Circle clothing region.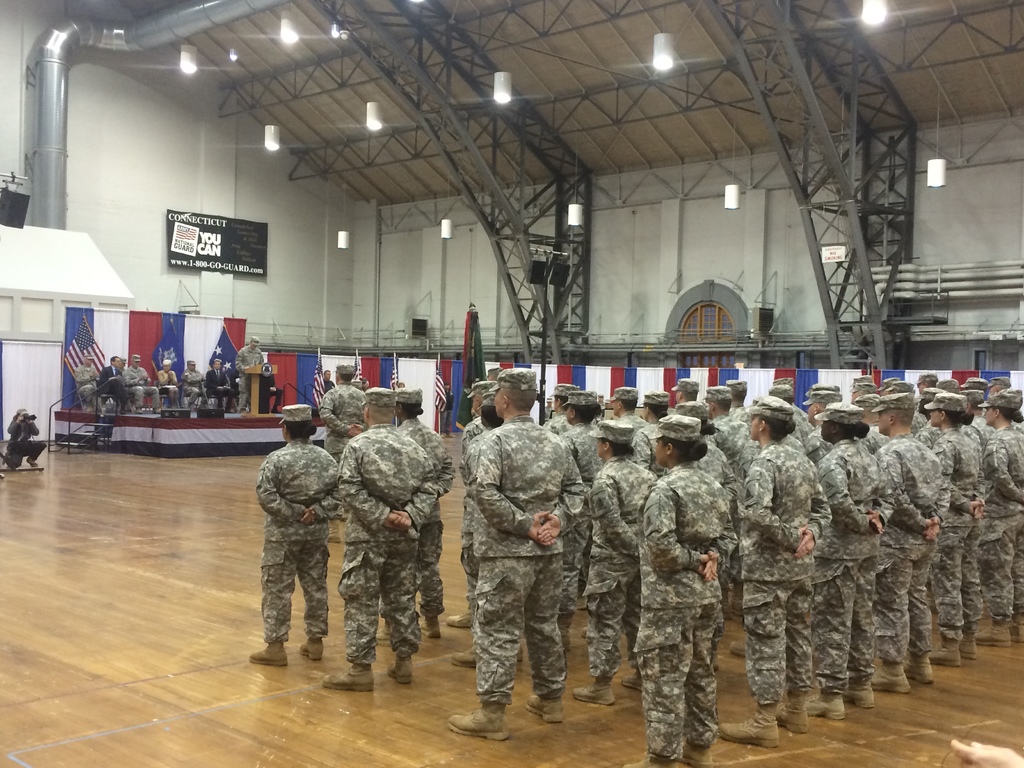
Region: {"x1": 630, "y1": 460, "x2": 737, "y2": 767}.
